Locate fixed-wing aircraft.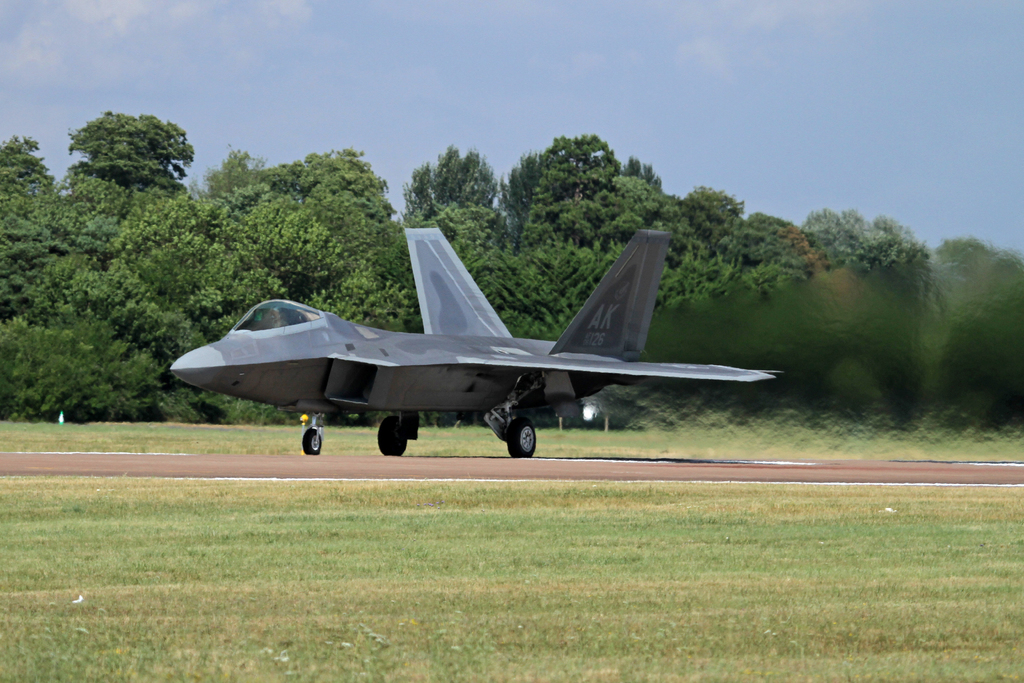
Bounding box: bbox(172, 222, 792, 458).
